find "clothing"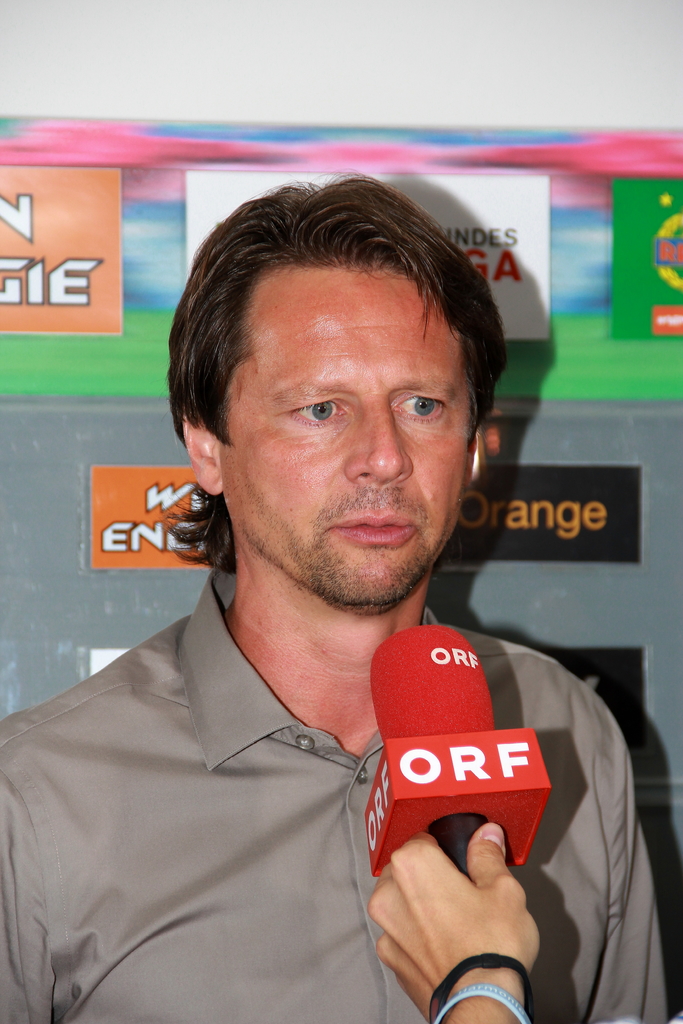
region(0, 564, 667, 1023)
